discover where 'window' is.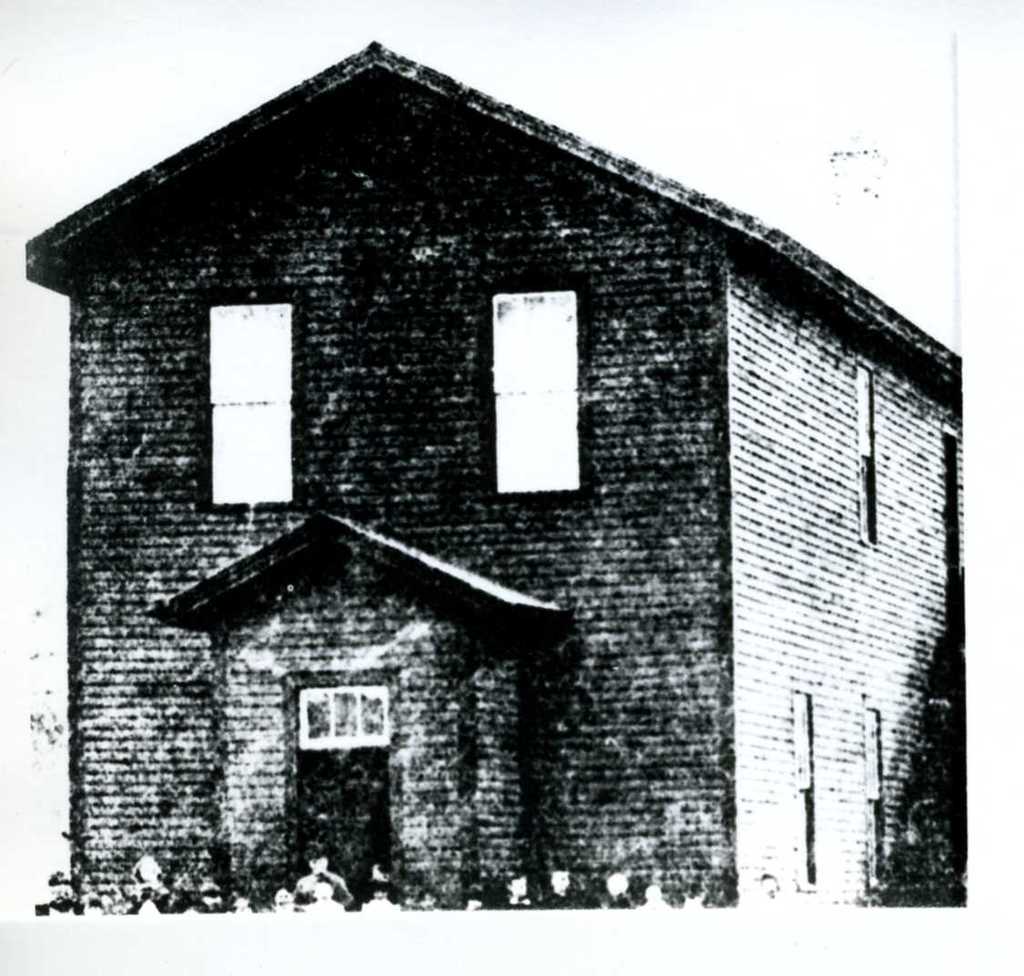
Discovered at left=481, top=285, right=581, bottom=494.
